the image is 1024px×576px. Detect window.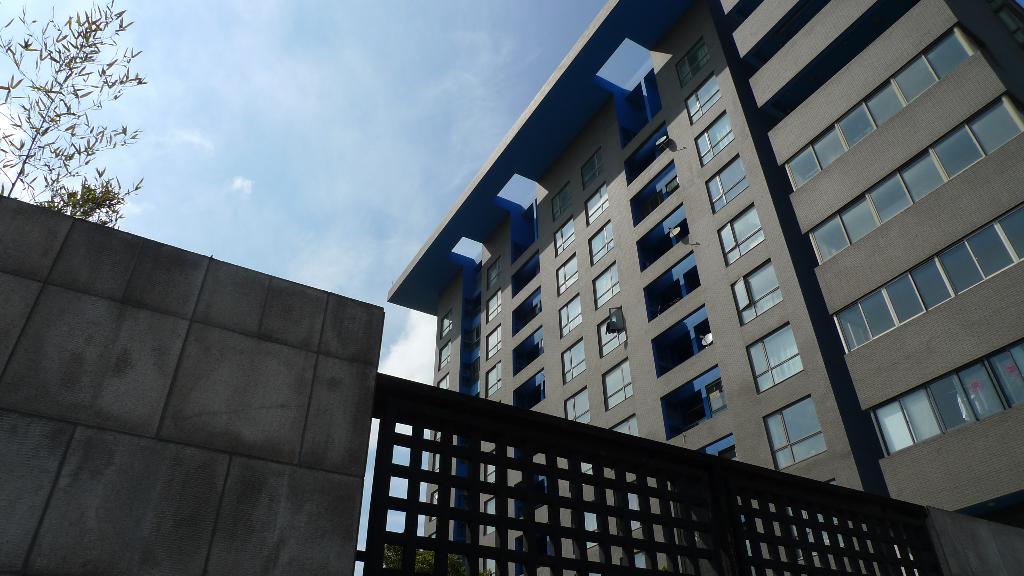
Detection: <box>698,109,735,167</box>.
